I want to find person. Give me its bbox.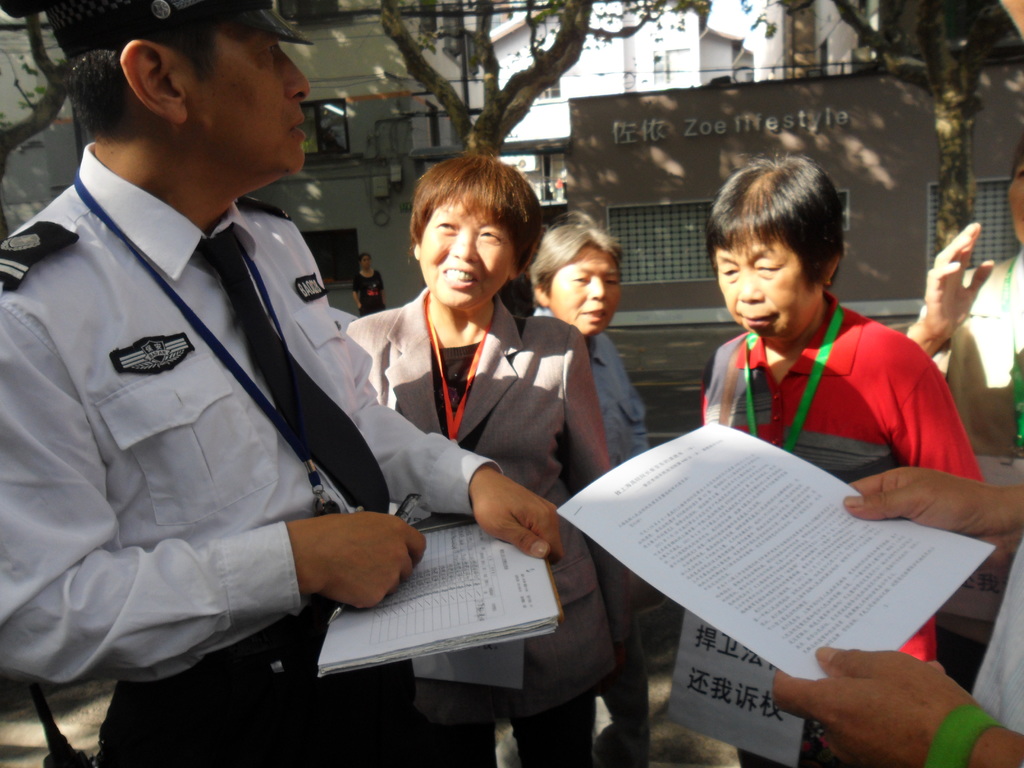
[left=349, top=252, right=403, bottom=324].
